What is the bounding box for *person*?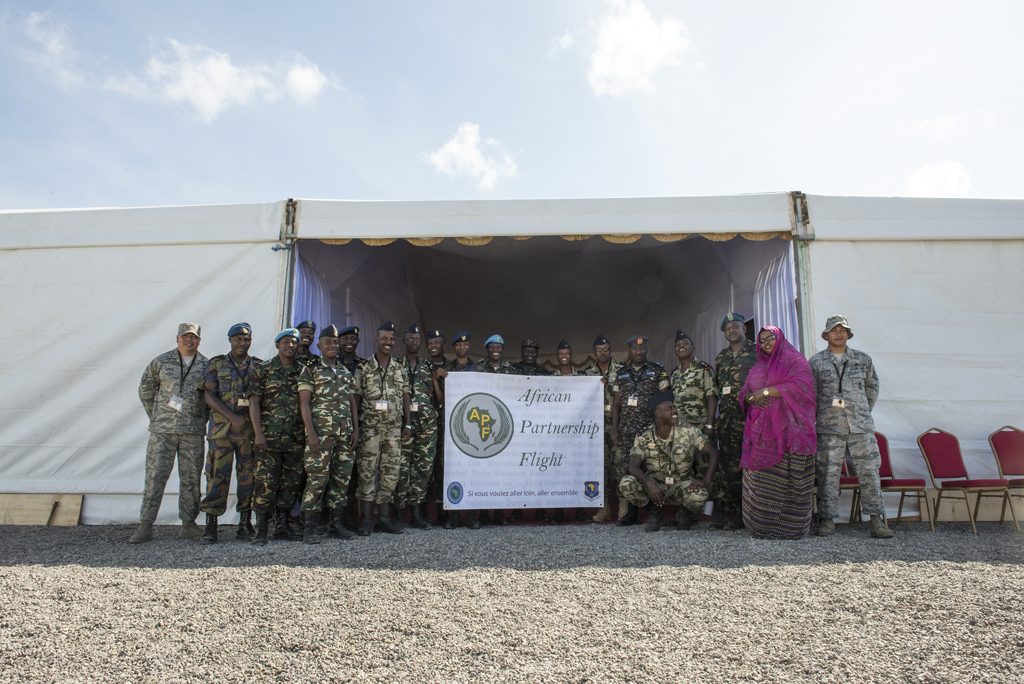
<bbox>358, 321, 414, 533</bbox>.
